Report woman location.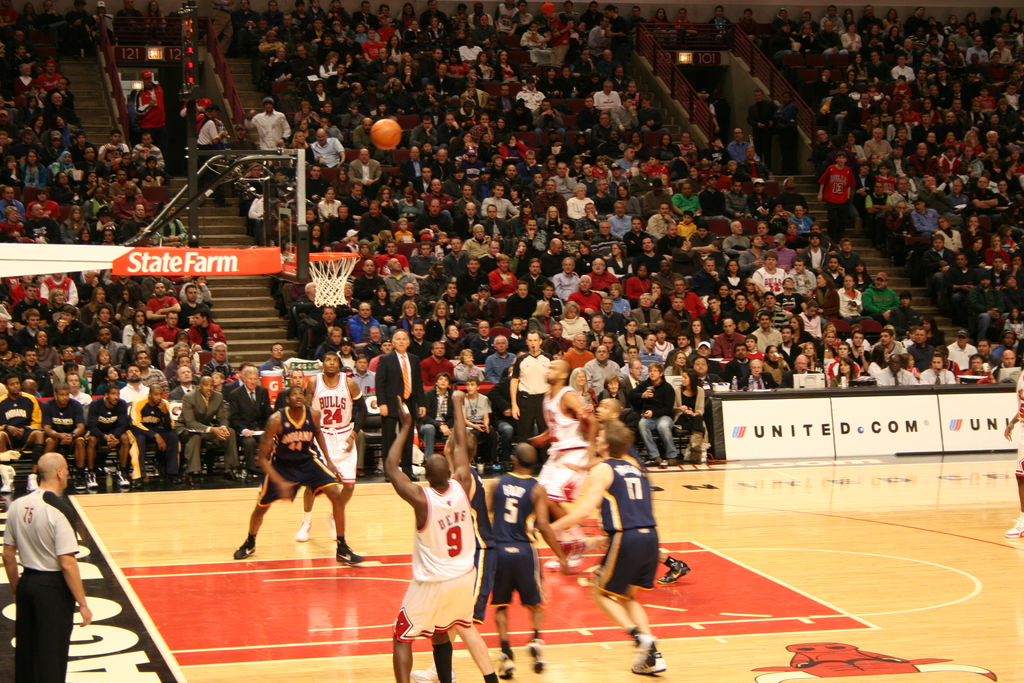
Report: 367:99:397:124.
